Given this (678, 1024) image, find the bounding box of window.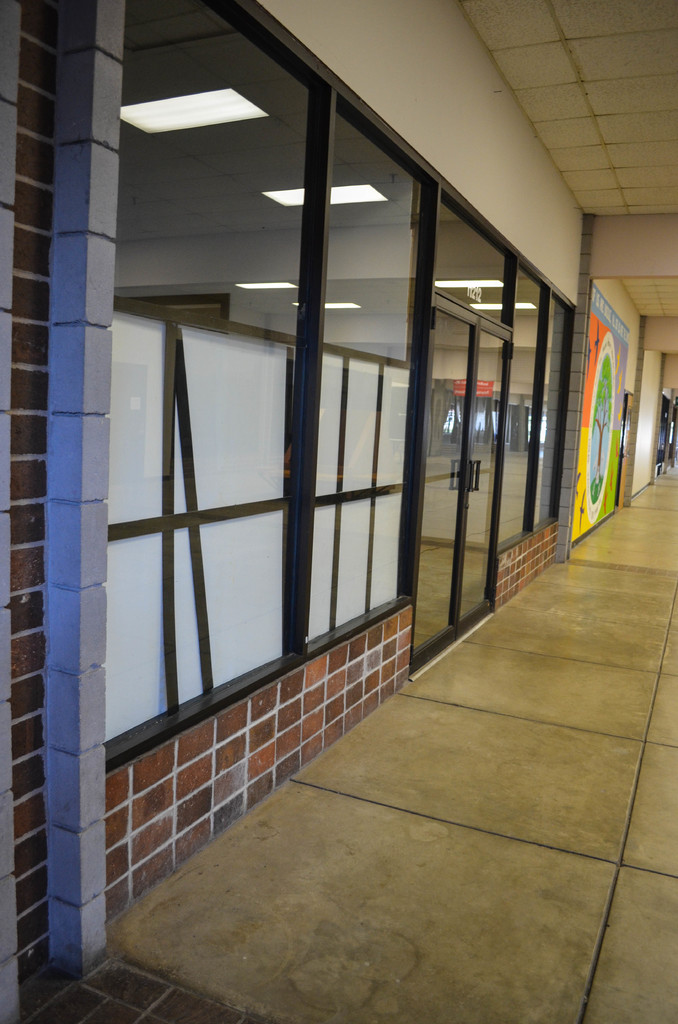
[312,100,419,652].
